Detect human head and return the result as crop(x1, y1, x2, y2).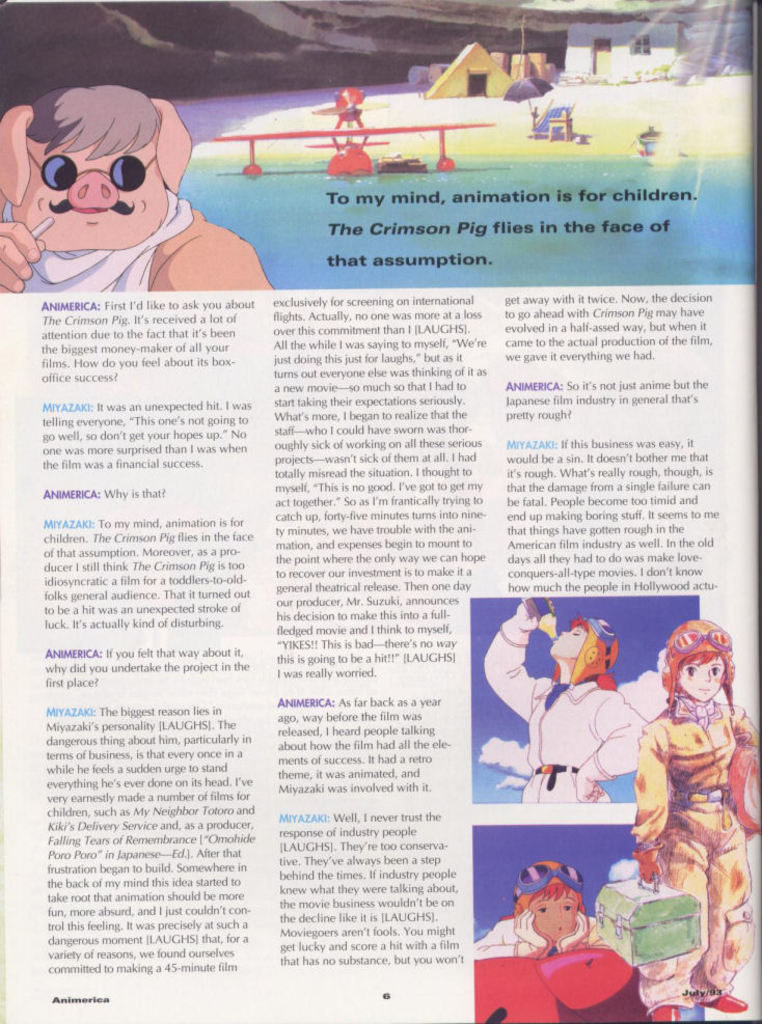
crop(550, 621, 621, 661).
